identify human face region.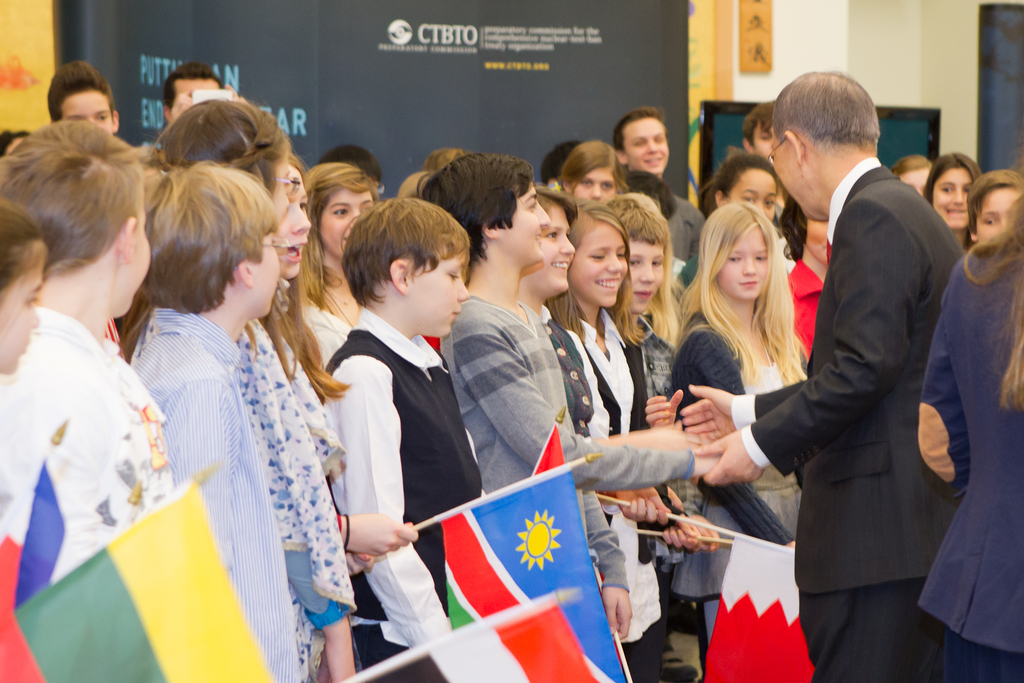
Region: [931,165,982,223].
